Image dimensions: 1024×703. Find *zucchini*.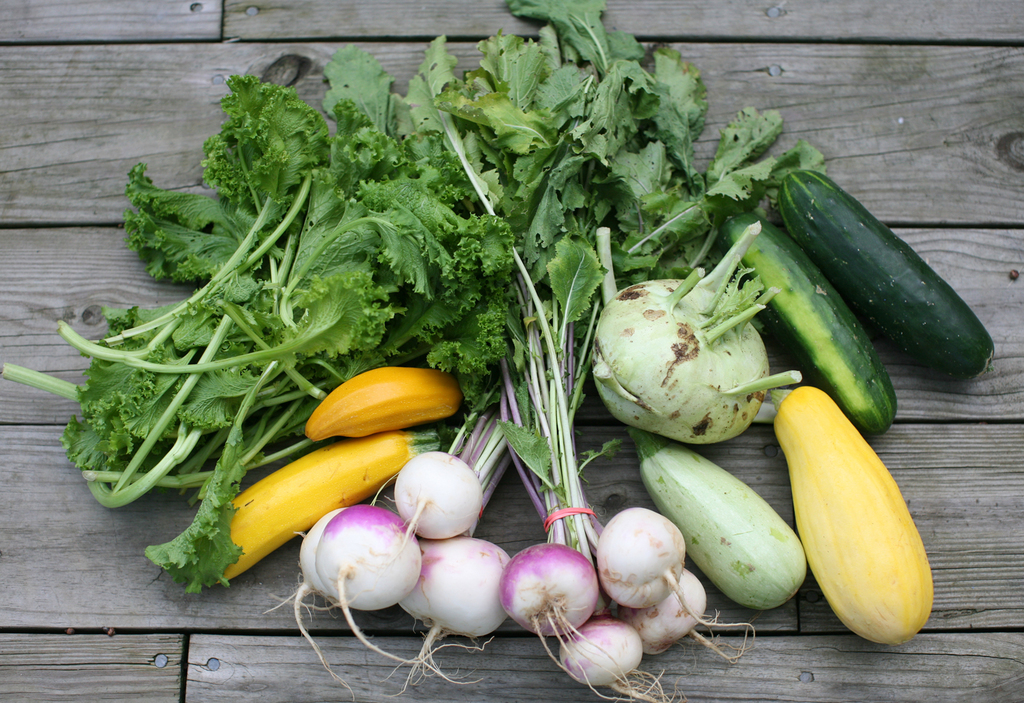
locate(297, 364, 463, 451).
